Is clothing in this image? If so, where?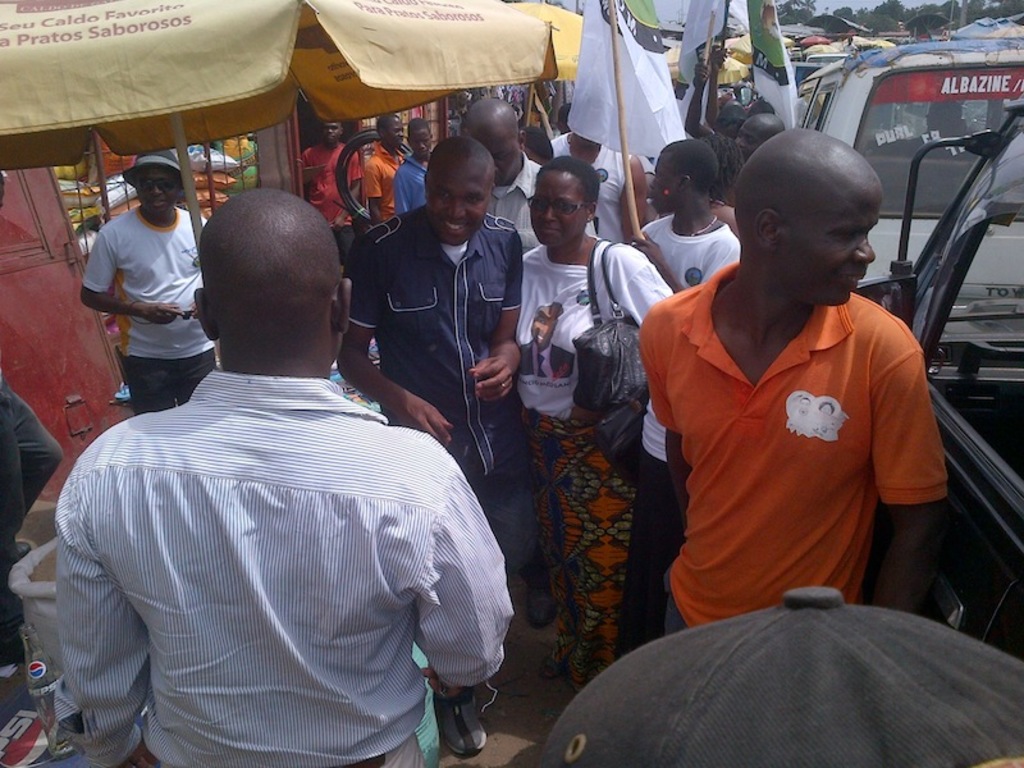
Yes, at {"left": 541, "top": 133, "right": 632, "bottom": 244}.
